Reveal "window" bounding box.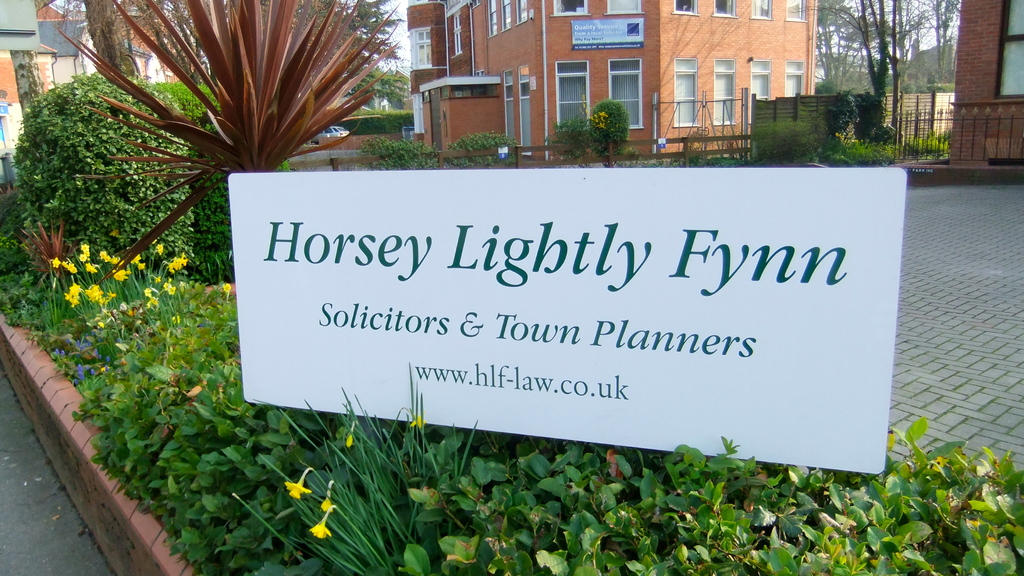
Revealed: 487 0 499 37.
